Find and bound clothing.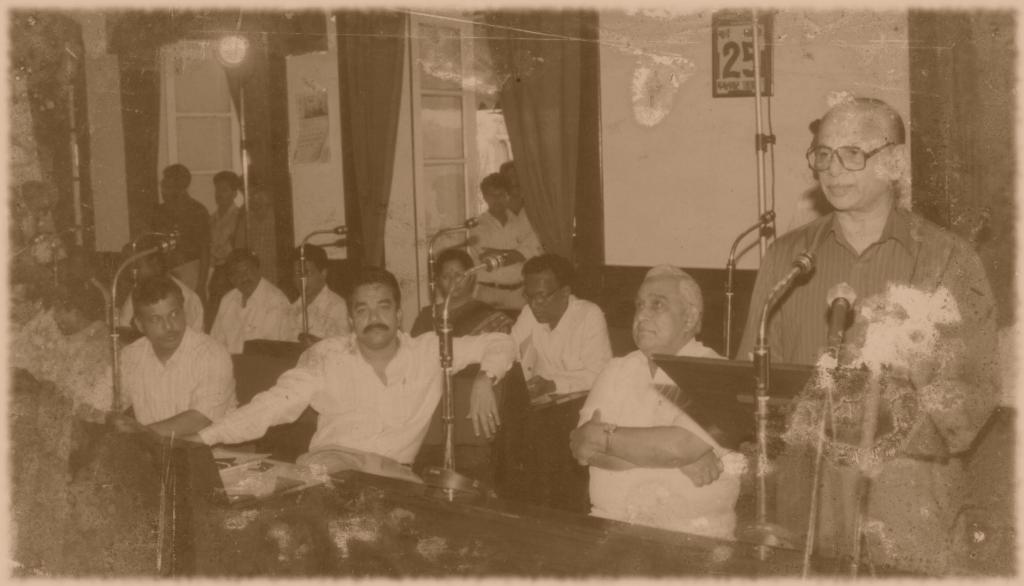
Bound: <region>289, 281, 351, 341</region>.
